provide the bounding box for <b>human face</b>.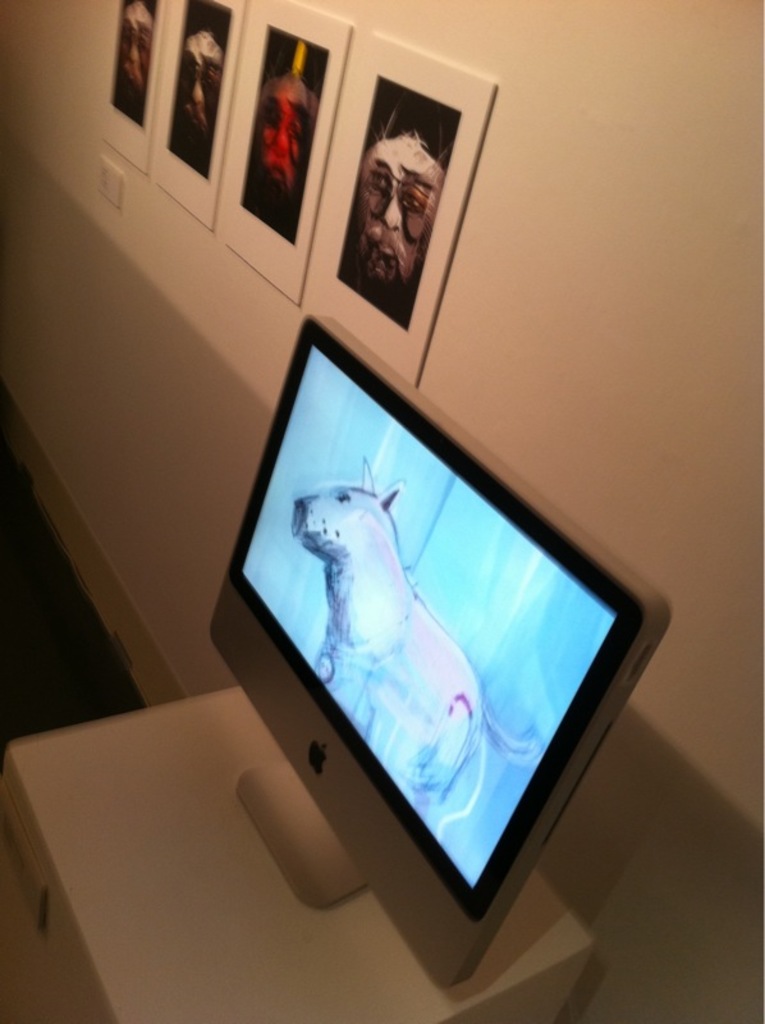
x1=357 y1=136 x2=445 y2=305.
